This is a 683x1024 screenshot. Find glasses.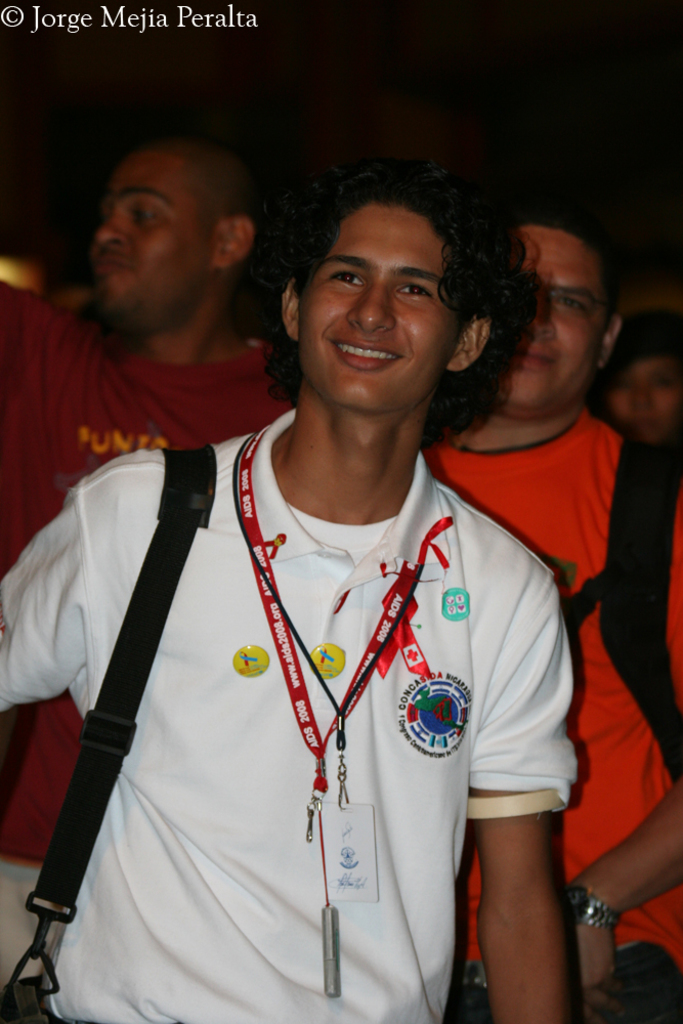
Bounding box: <bbox>521, 281, 614, 321</bbox>.
